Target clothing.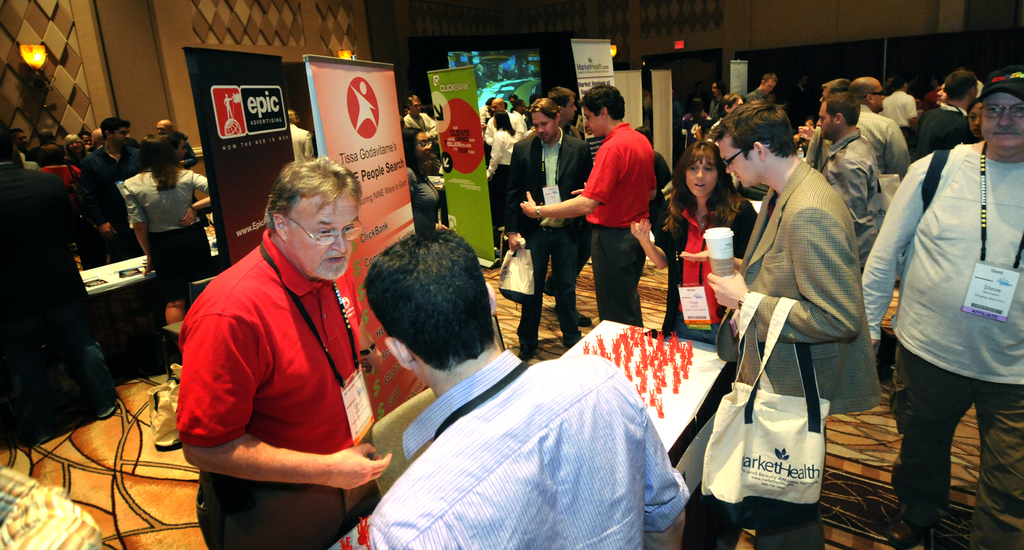
Target region: {"left": 579, "top": 120, "right": 658, "bottom": 328}.
